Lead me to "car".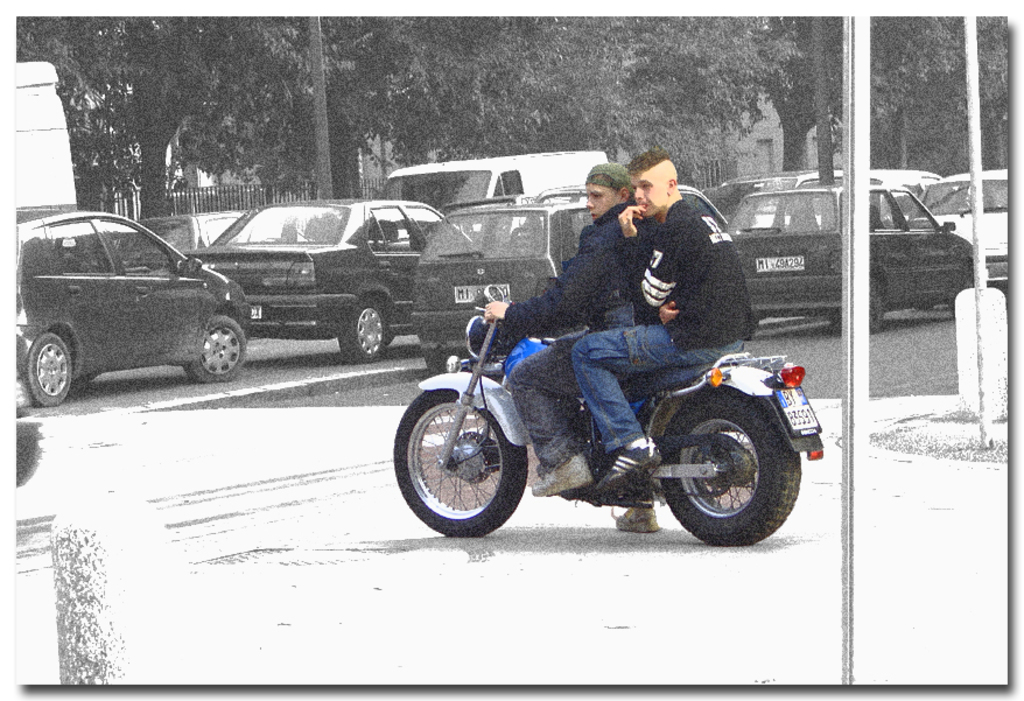
Lead to rect(729, 188, 982, 329).
